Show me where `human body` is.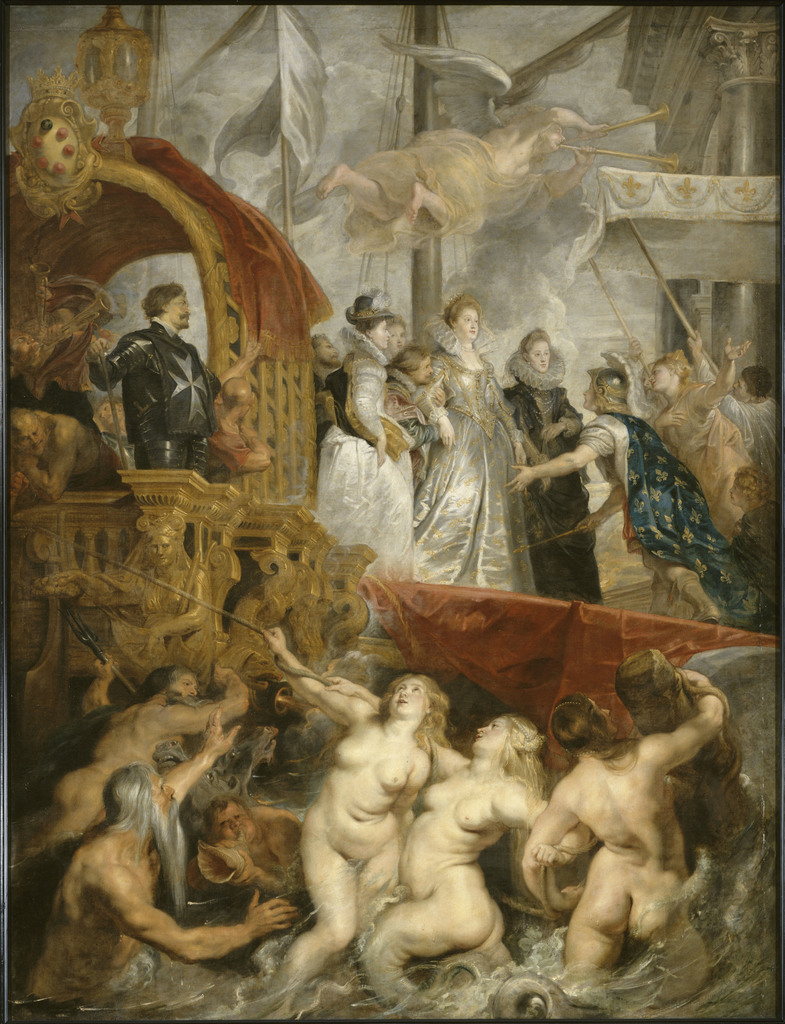
`human body` is at <box>379,335,449,566</box>.
